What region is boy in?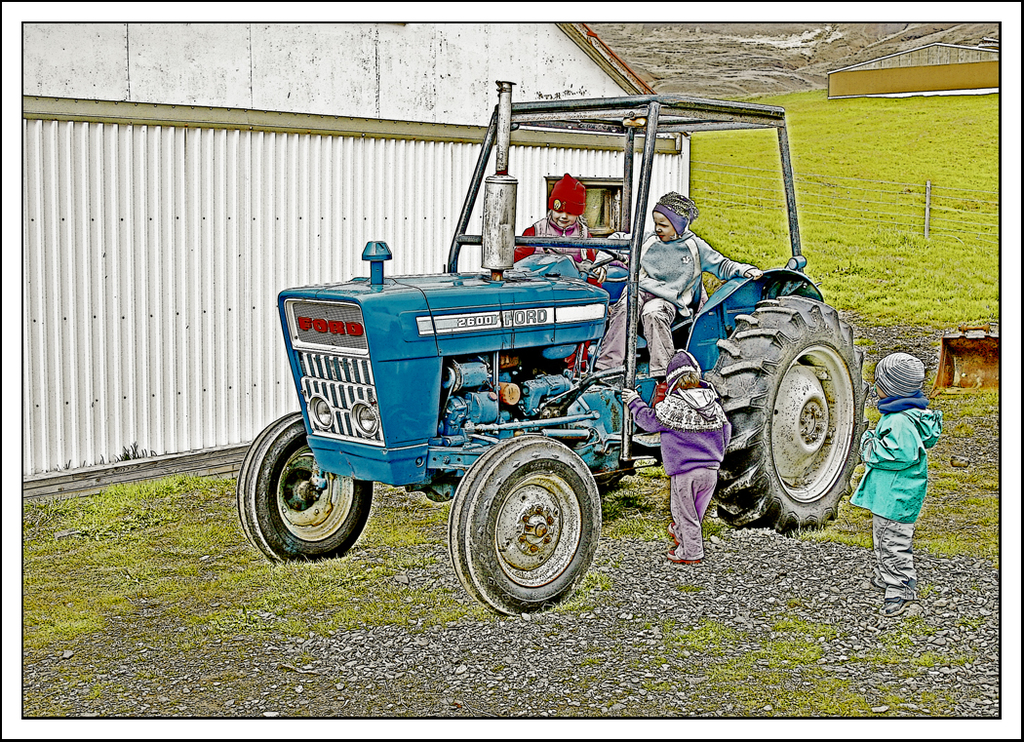
left=517, top=167, right=610, bottom=373.
